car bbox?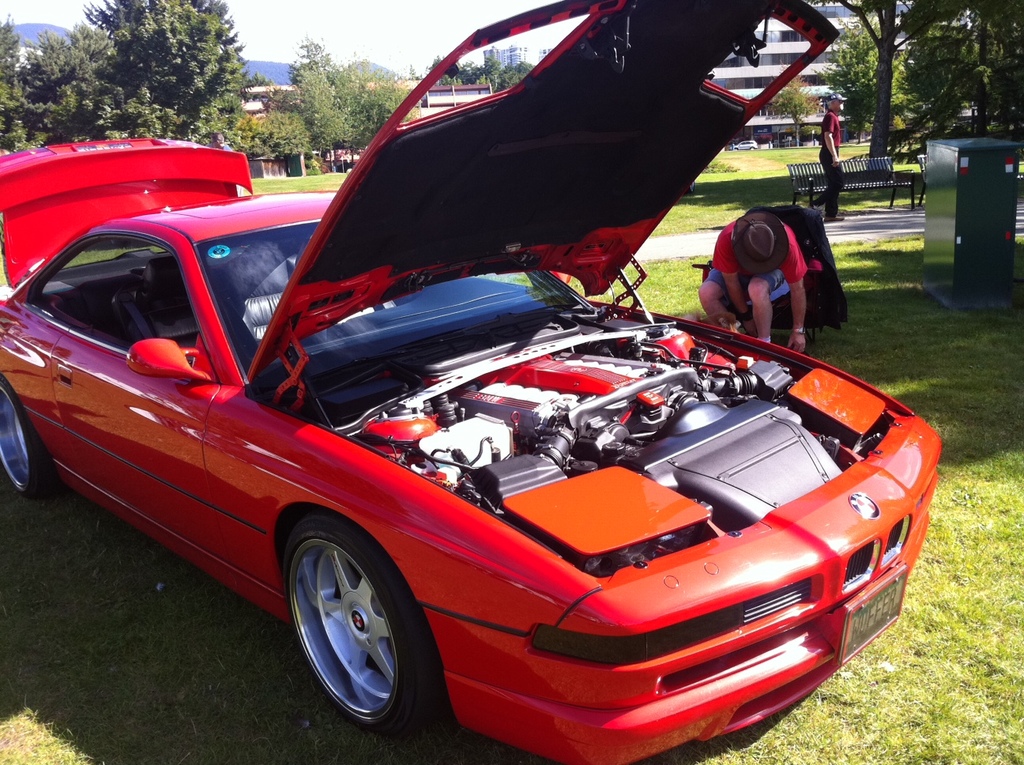
box=[732, 137, 760, 149]
